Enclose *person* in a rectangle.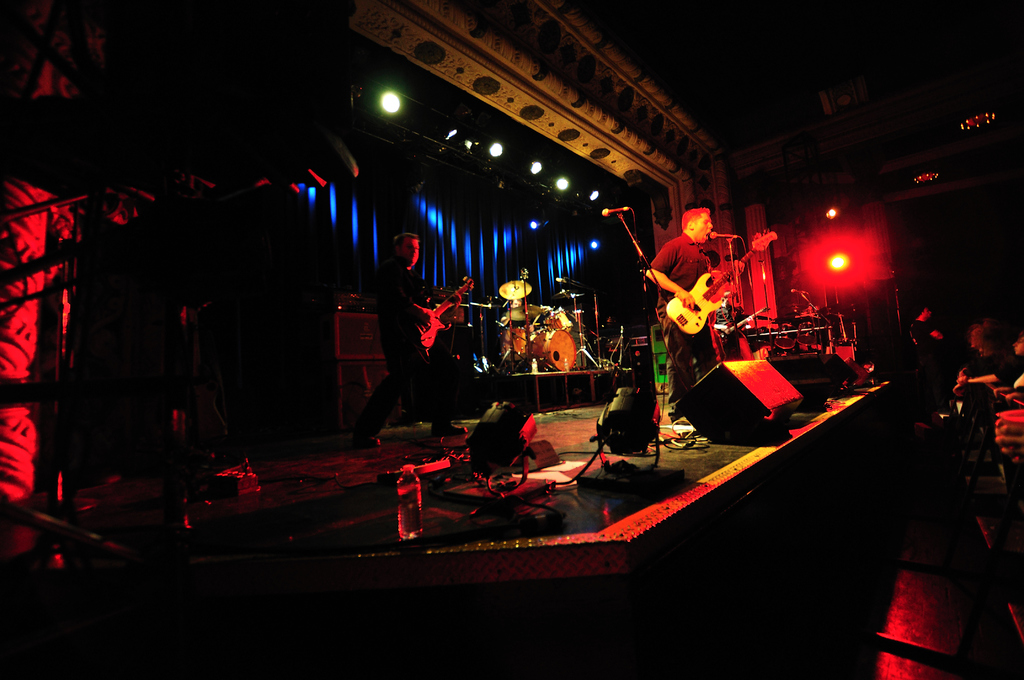
Rect(953, 320, 1016, 426).
